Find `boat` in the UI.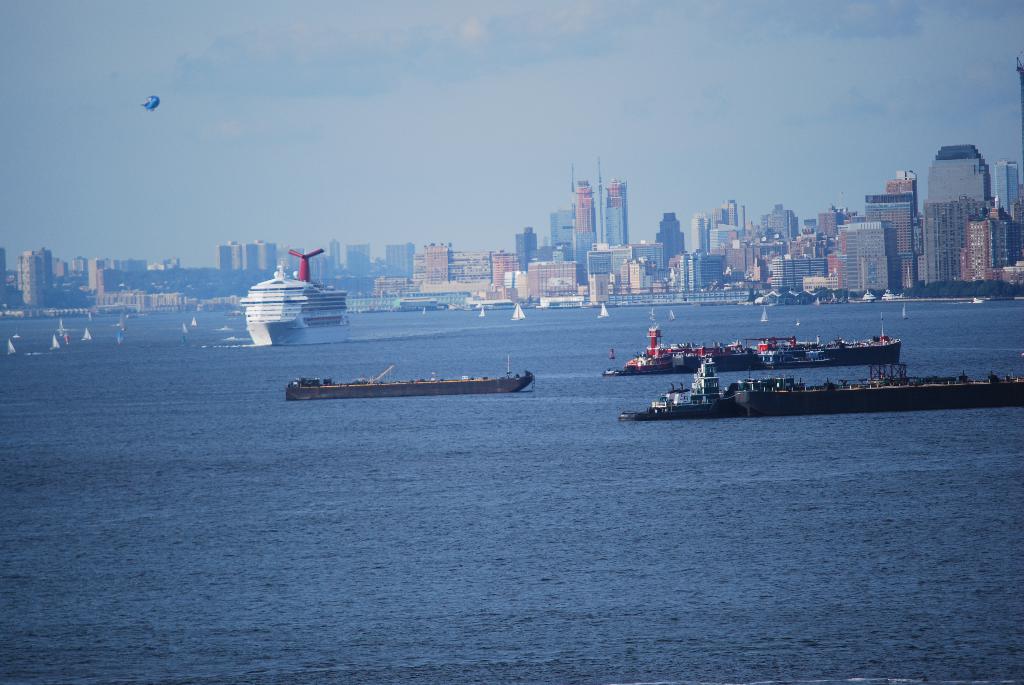
UI element at bbox(973, 297, 986, 306).
